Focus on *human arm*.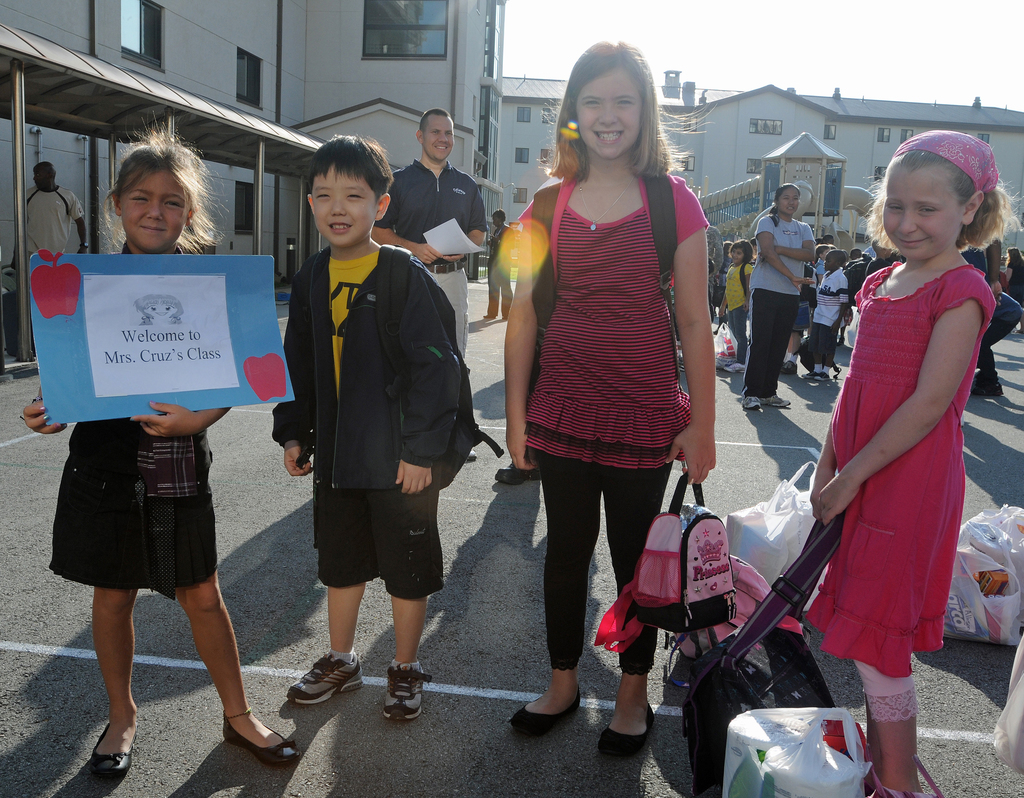
Focused at box(718, 295, 730, 320).
